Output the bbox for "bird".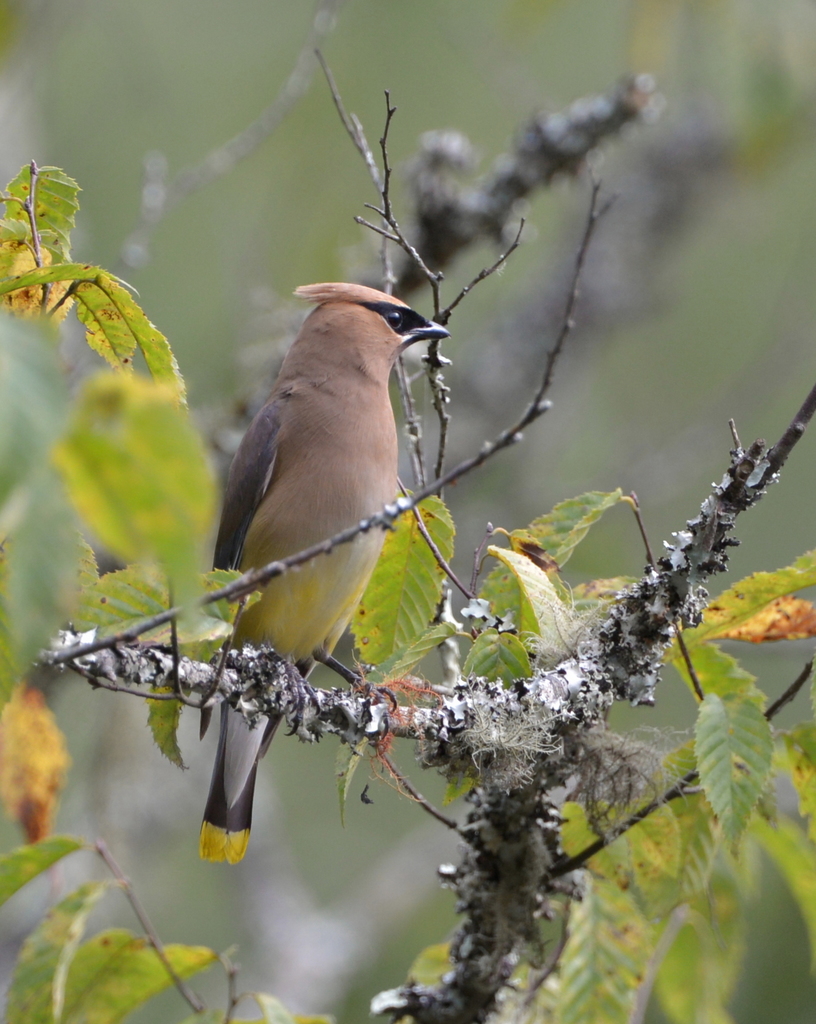
{"x1": 174, "y1": 275, "x2": 458, "y2": 881}.
